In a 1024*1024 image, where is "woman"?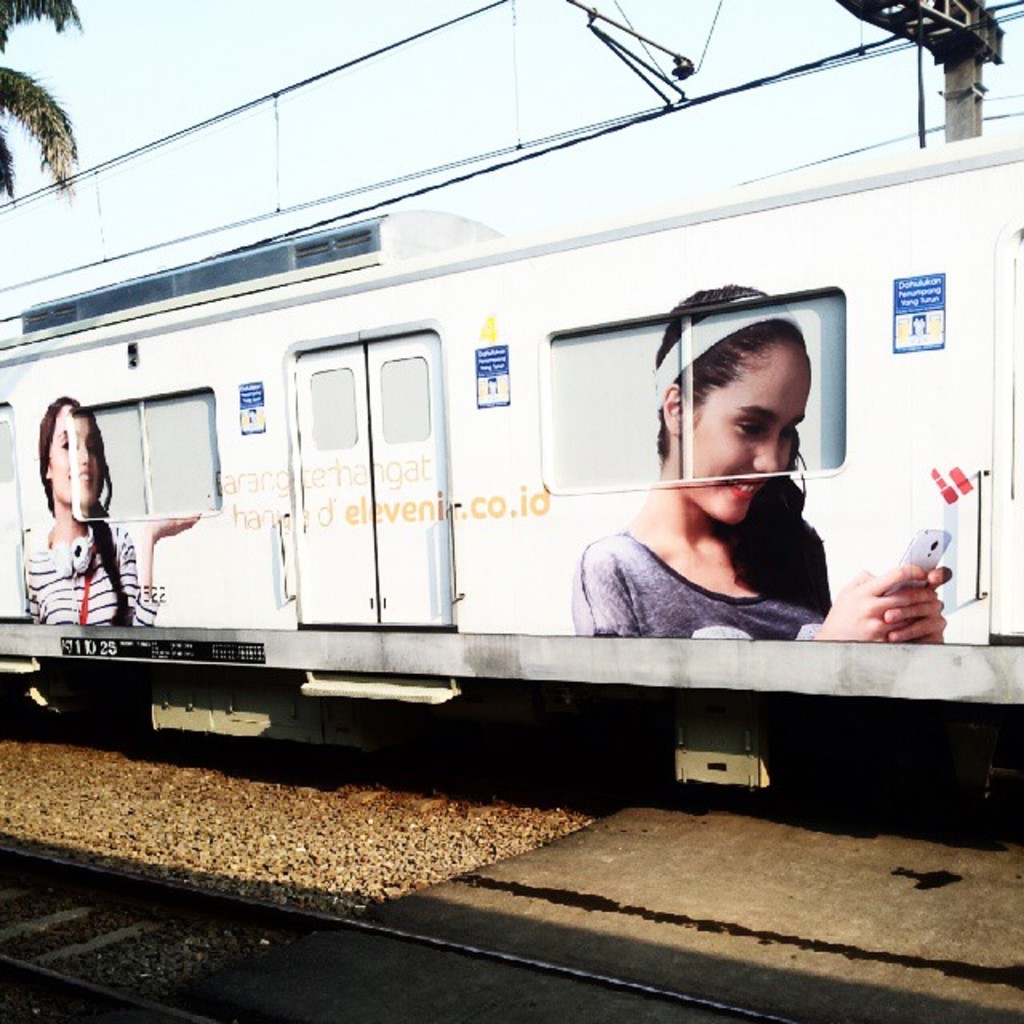
x1=578 y1=286 x2=950 y2=632.
